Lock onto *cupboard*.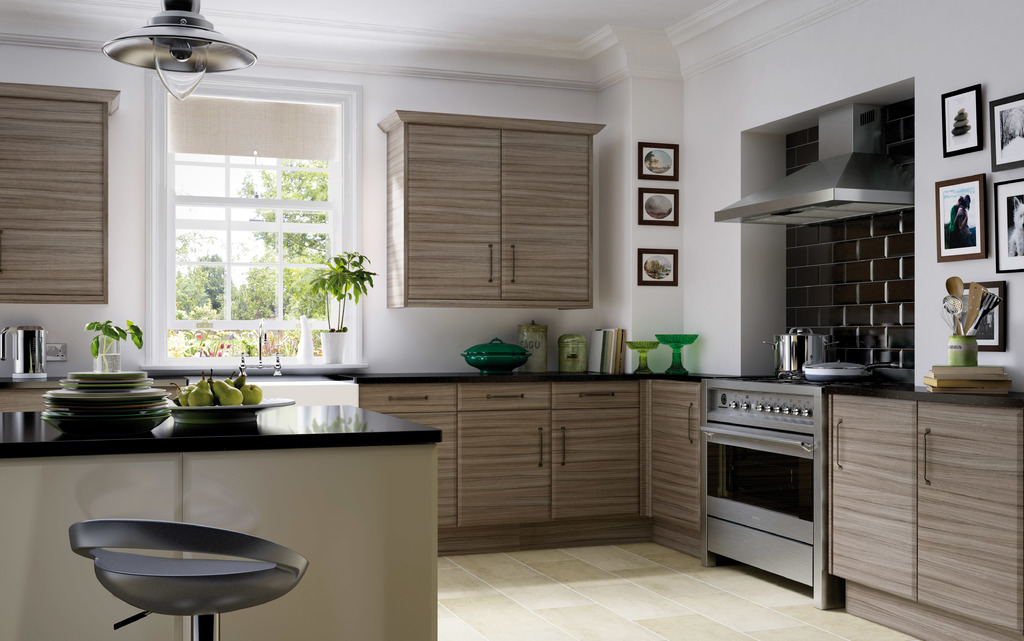
Locked: <box>806,392,1018,640</box>.
